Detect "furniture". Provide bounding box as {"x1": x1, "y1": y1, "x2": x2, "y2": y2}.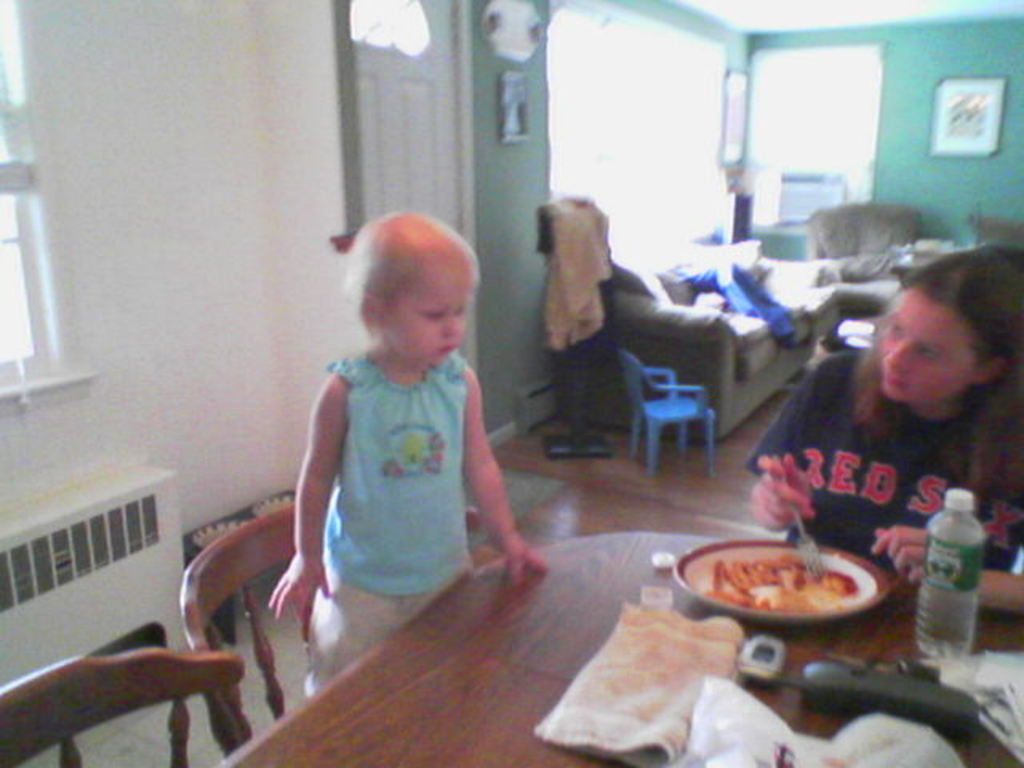
{"x1": 554, "y1": 253, "x2": 842, "y2": 443}.
